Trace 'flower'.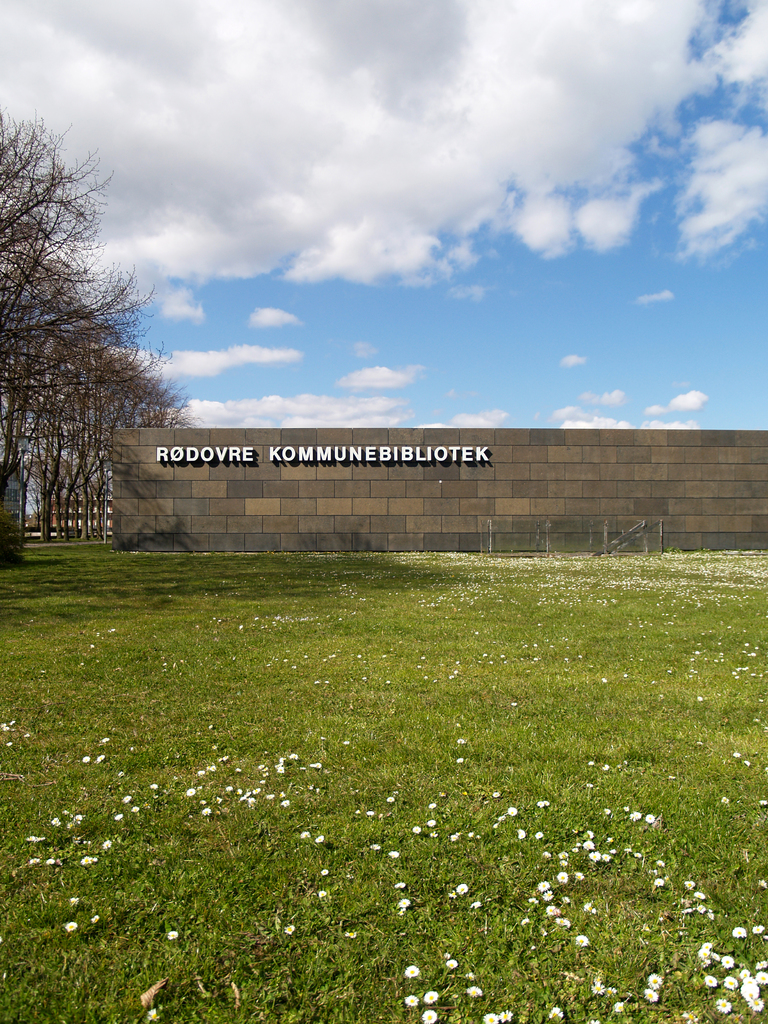
Traced to 391:848:398:858.
